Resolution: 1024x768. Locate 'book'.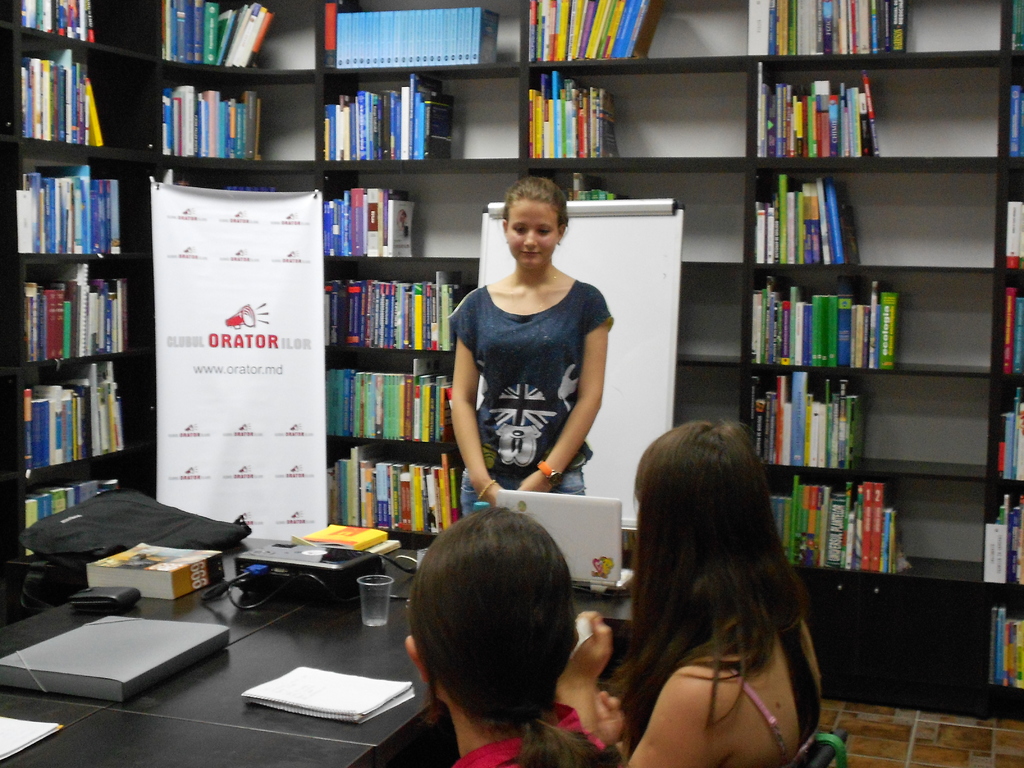
{"left": 294, "top": 518, "right": 404, "bottom": 552}.
